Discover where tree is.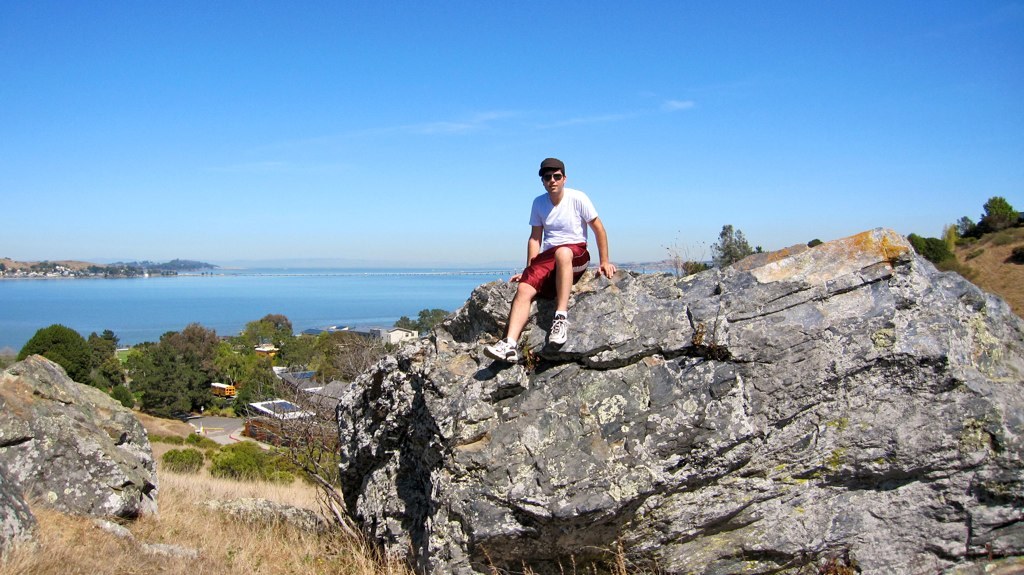
Discovered at select_region(977, 190, 1023, 233).
